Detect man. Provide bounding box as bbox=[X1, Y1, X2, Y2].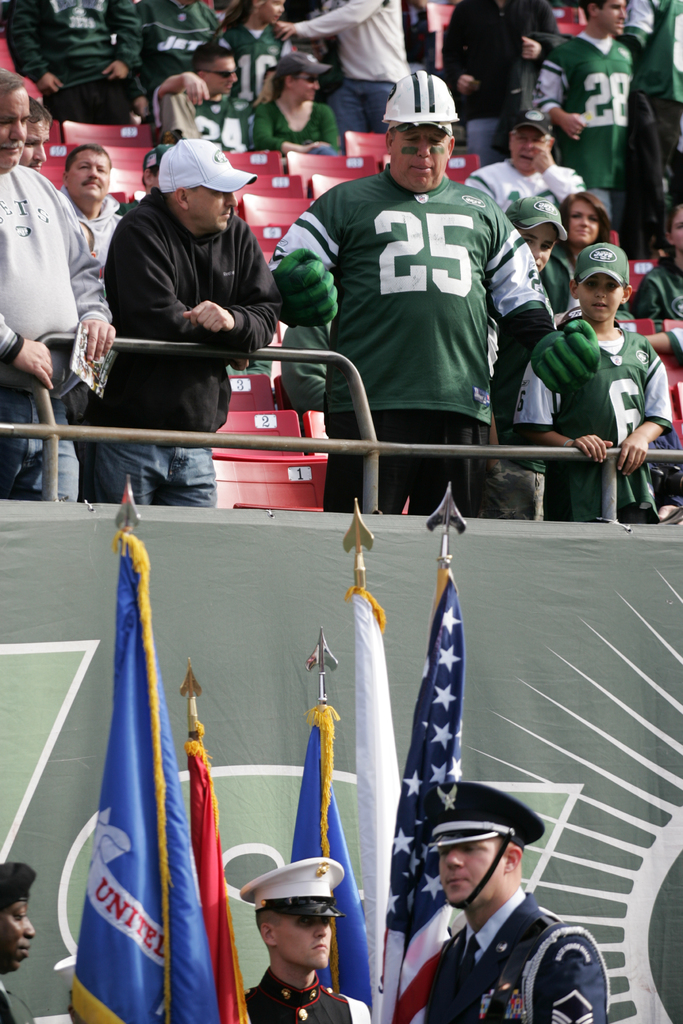
bbox=[453, 109, 590, 212].
